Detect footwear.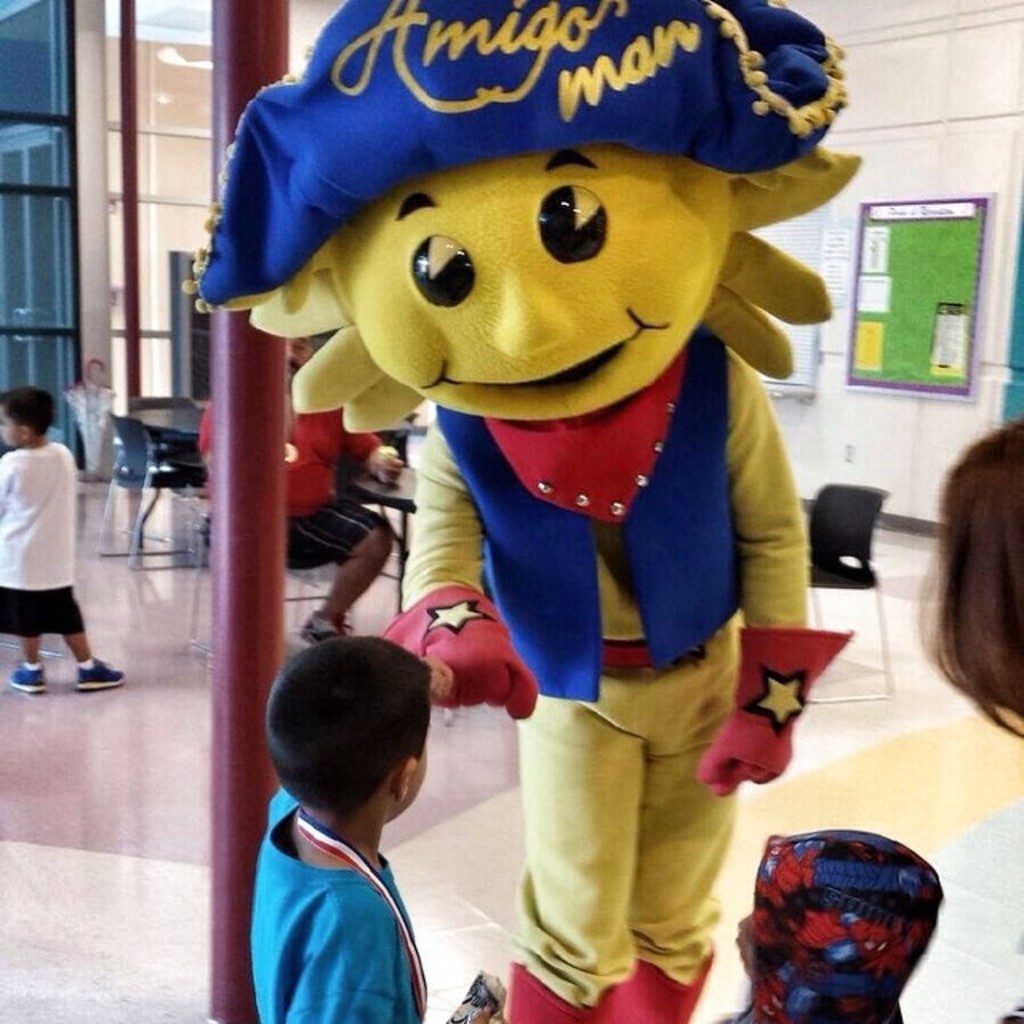
Detected at box(504, 958, 590, 1022).
